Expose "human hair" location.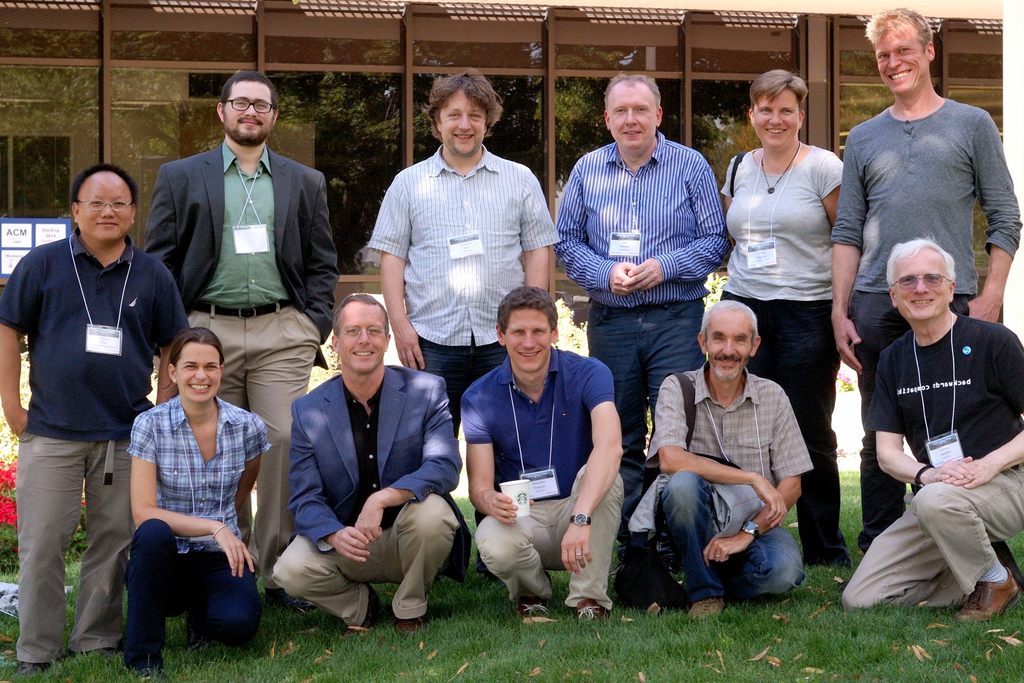
Exposed at [497, 286, 563, 335].
